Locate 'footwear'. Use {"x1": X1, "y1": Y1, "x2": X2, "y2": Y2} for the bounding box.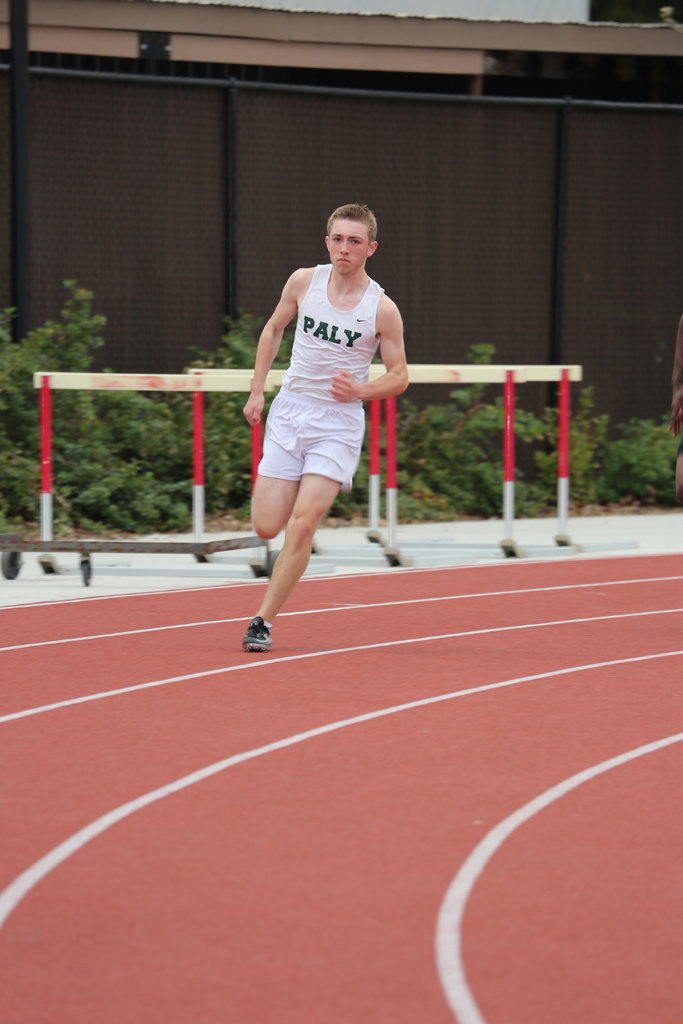
{"x1": 240, "y1": 610, "x2": 275, "y2": 655}.
